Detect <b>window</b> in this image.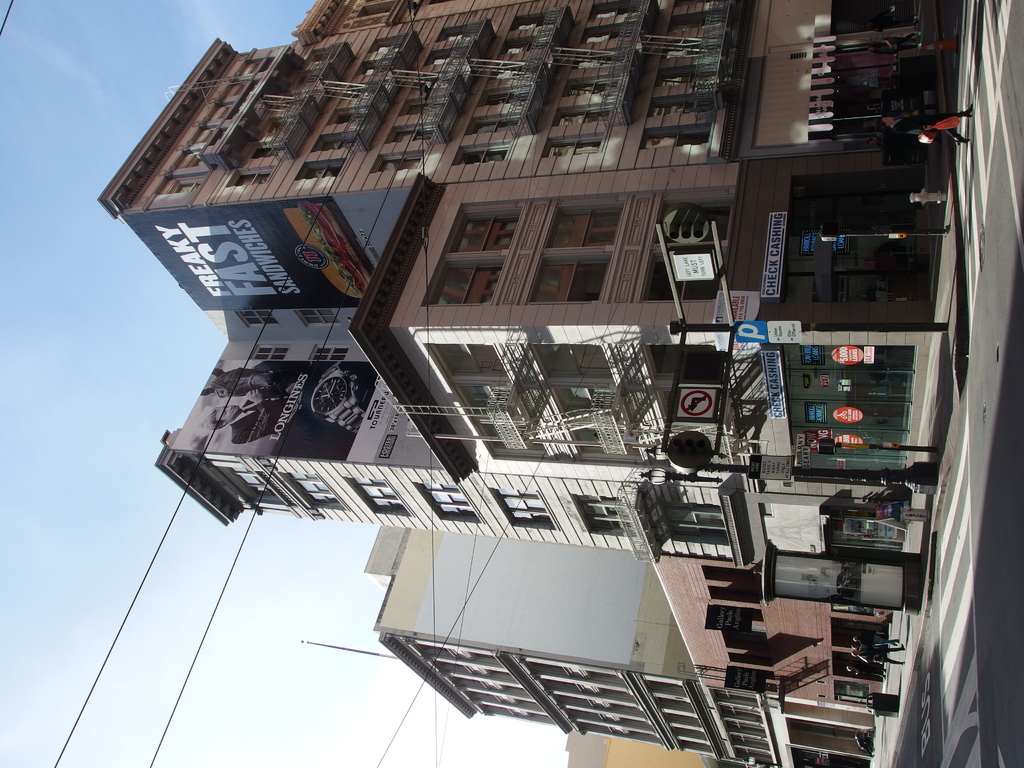
Detection: <bbox>453, 145, 509, 164</bbox>.
